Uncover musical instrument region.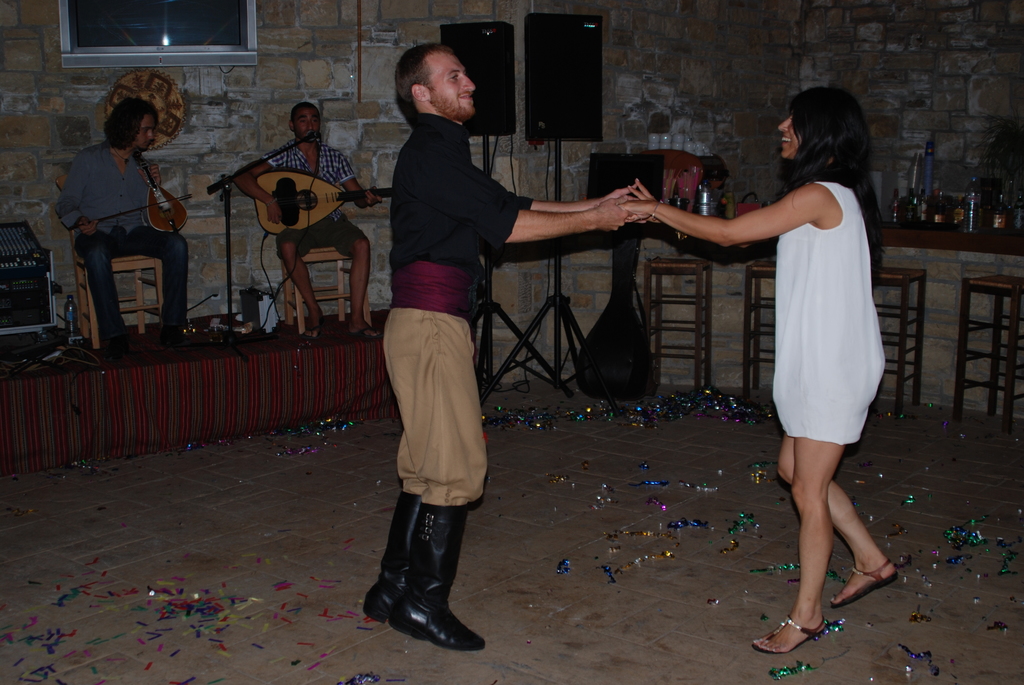
Uncovered: [x1=95, y1=146, x2=193, y2=241].
